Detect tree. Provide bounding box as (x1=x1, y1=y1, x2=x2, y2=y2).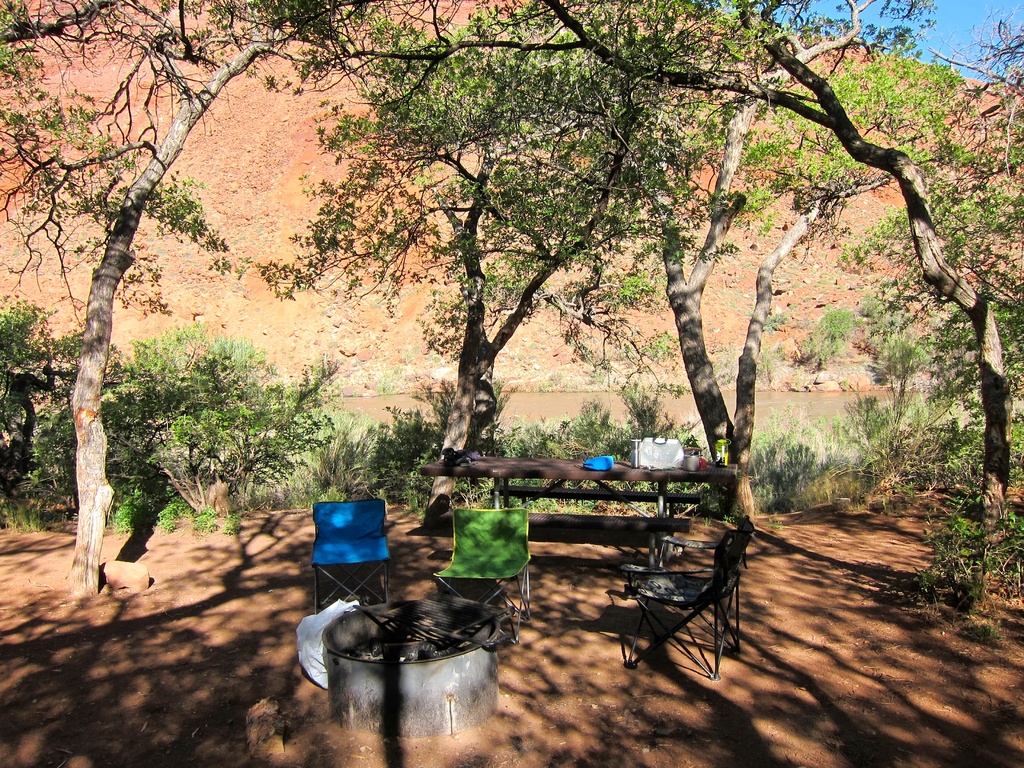
(x1=660, y1=0, x2=929, y2=536).
